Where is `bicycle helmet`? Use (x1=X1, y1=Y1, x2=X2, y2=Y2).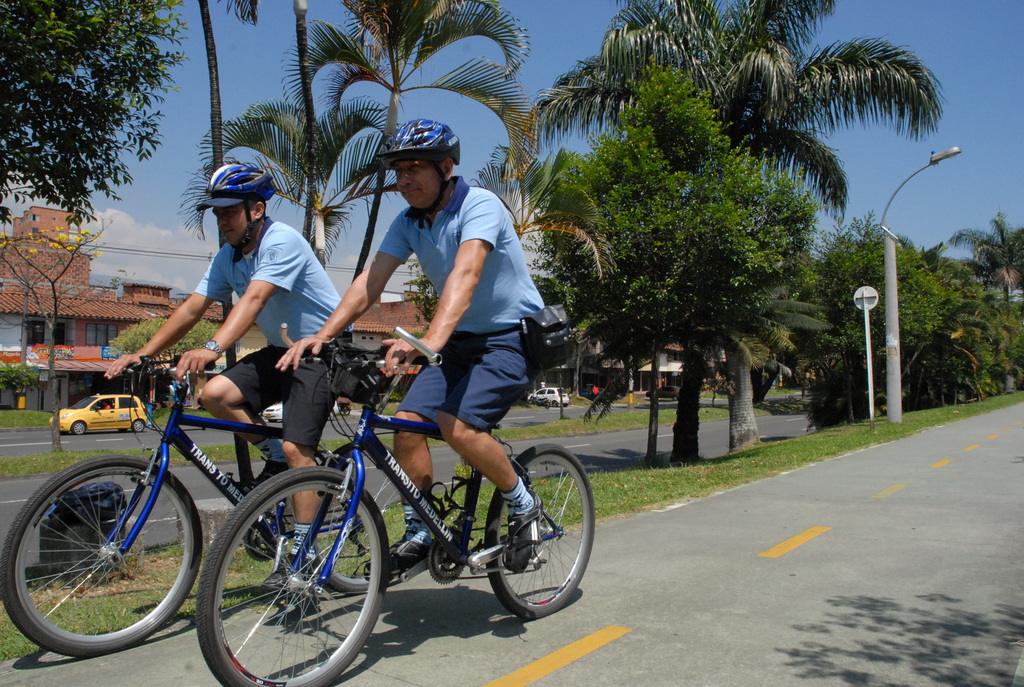
(x1=388, y1=118, x2=456, y2=168).
